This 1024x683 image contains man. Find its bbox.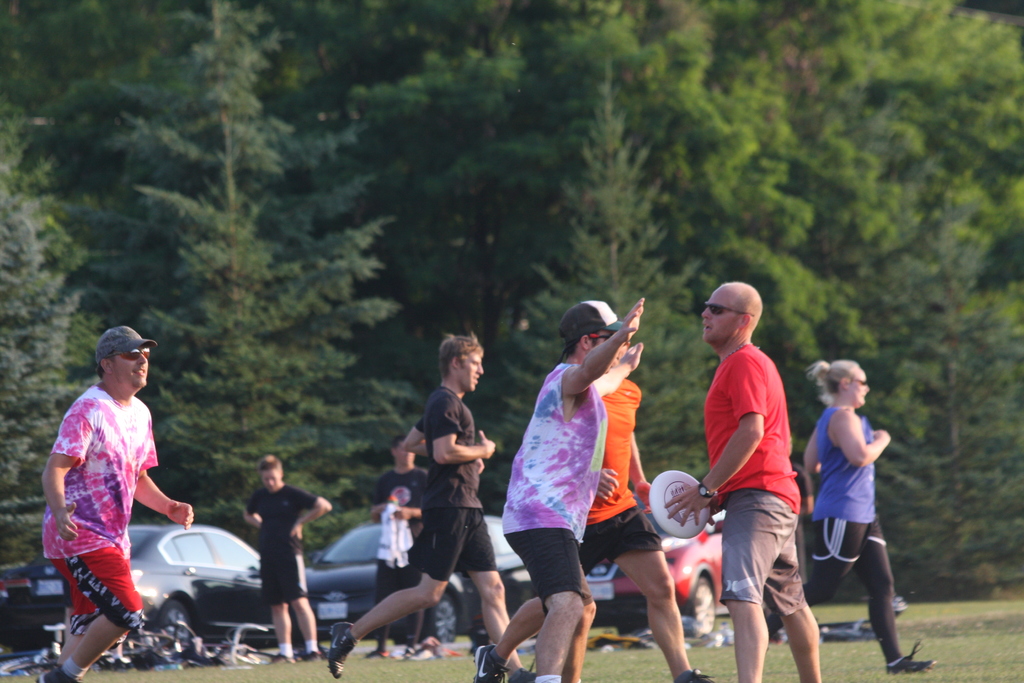
crop(364, 434, 433, 659).
